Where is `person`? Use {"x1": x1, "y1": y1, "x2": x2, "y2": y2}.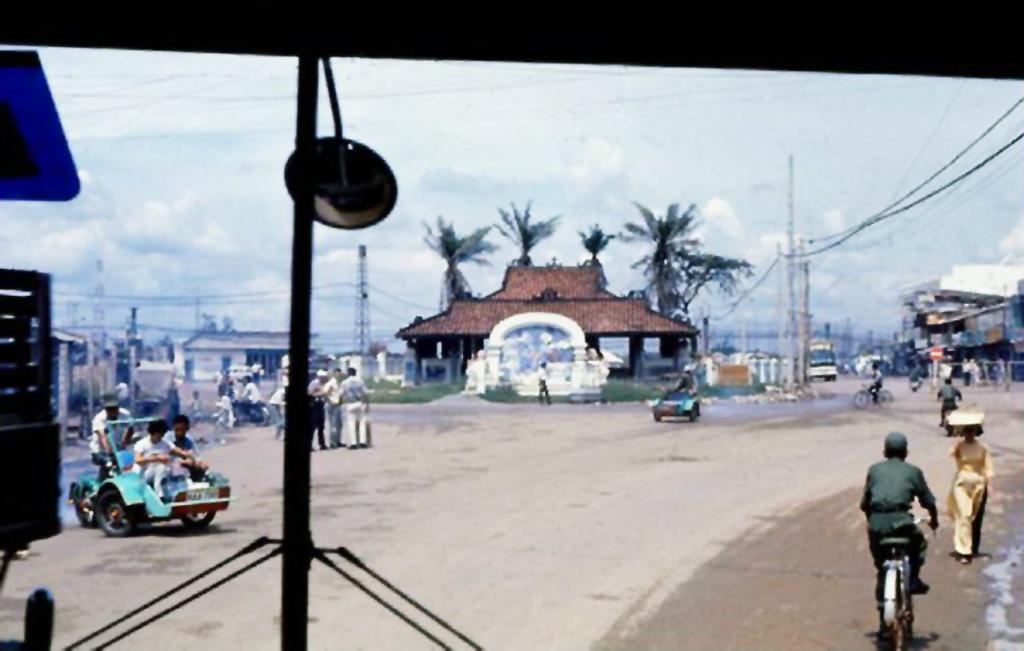
{"x1": 82, "y1": 393, "x2": 135, "y2": 475}.
